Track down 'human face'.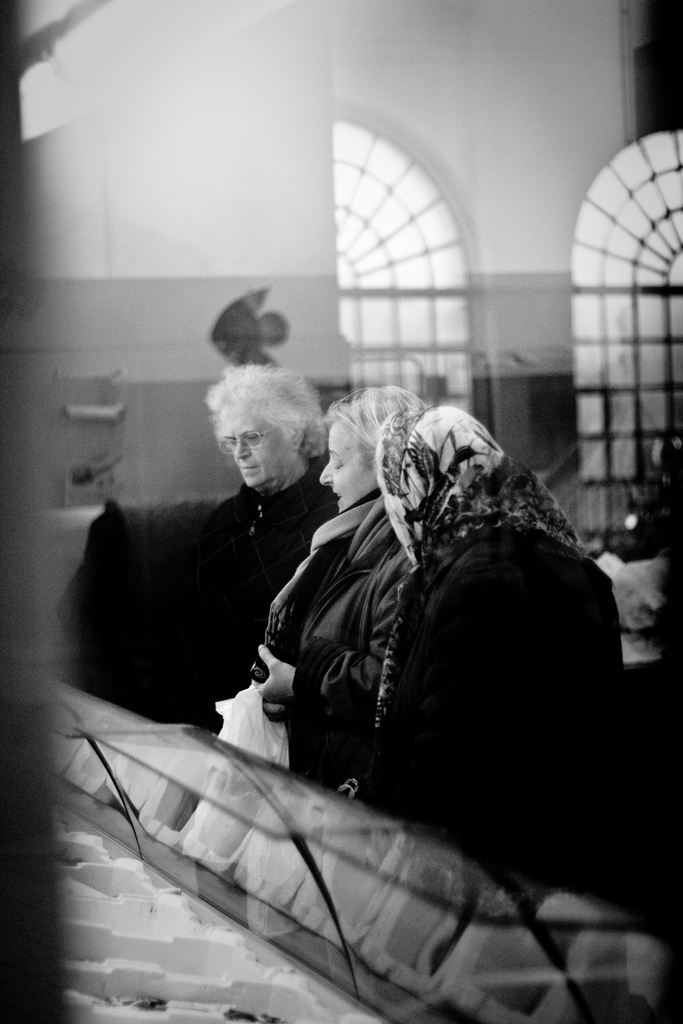
Tracked to [320, 423, 375, 507].
